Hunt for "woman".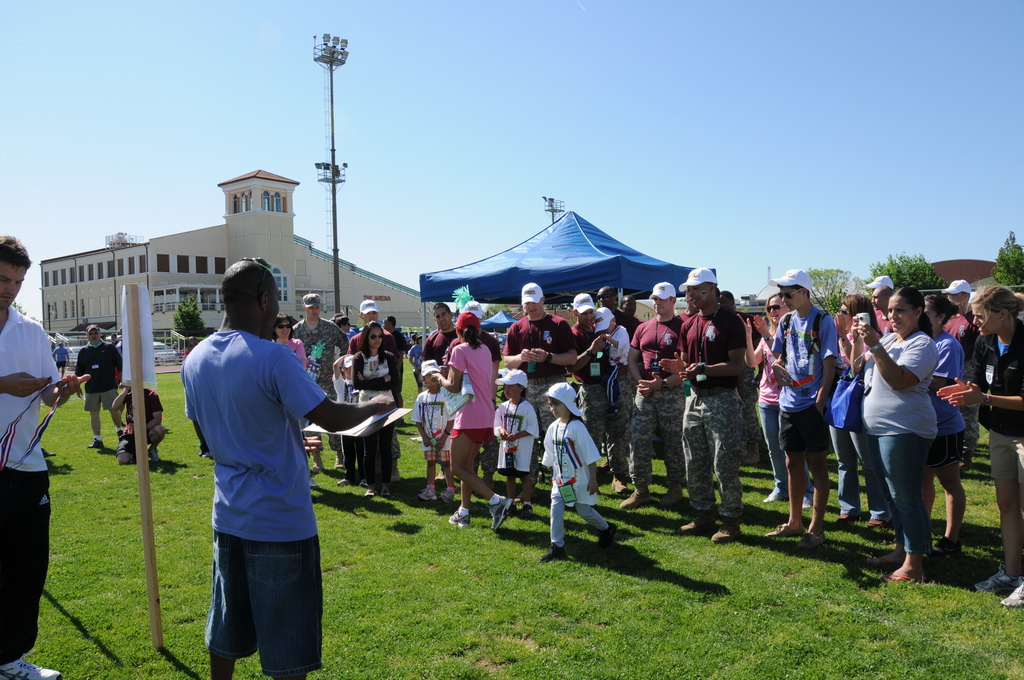
Hunted down at 737 295 812 514.
